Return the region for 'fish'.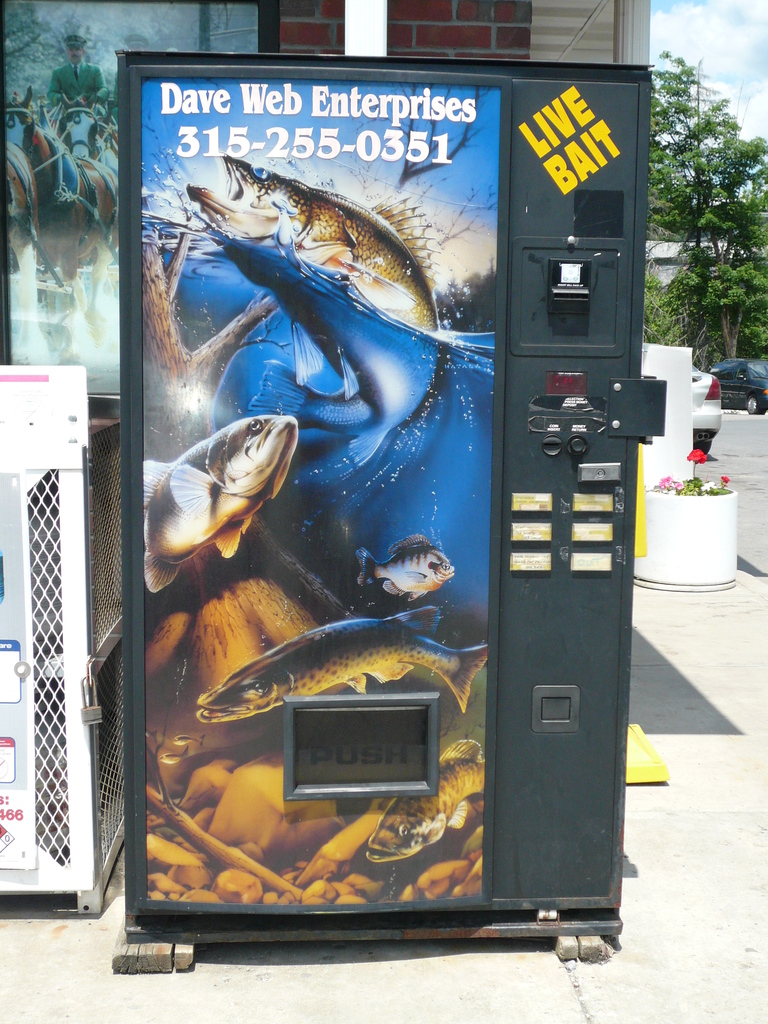
[357, 529, 458, 603].
